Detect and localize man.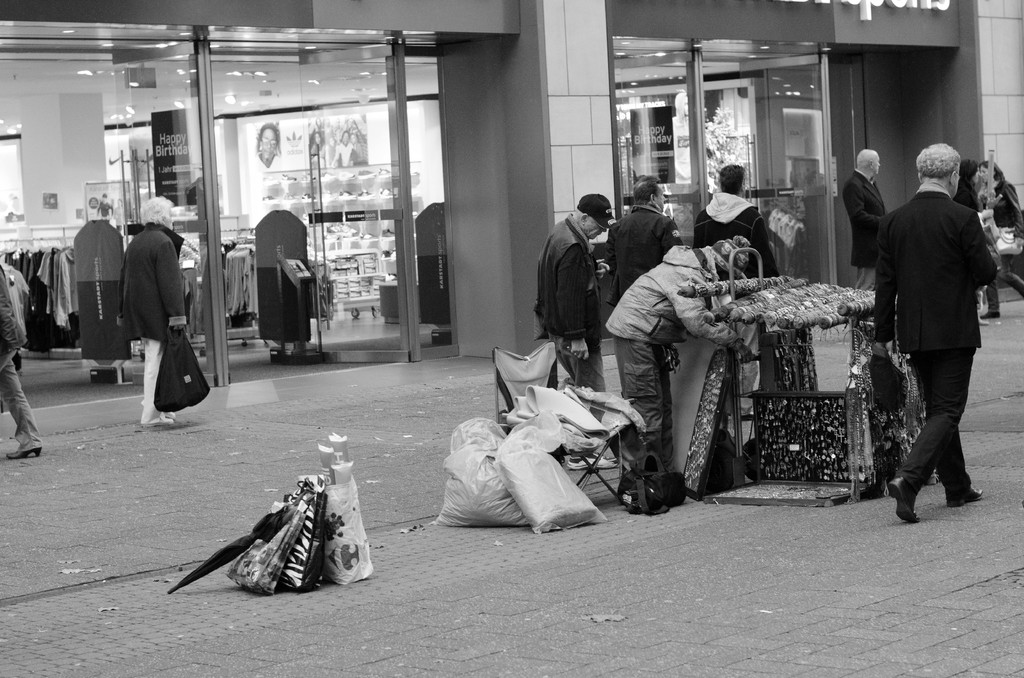
Localized at region(535, 194, 615, 467).
